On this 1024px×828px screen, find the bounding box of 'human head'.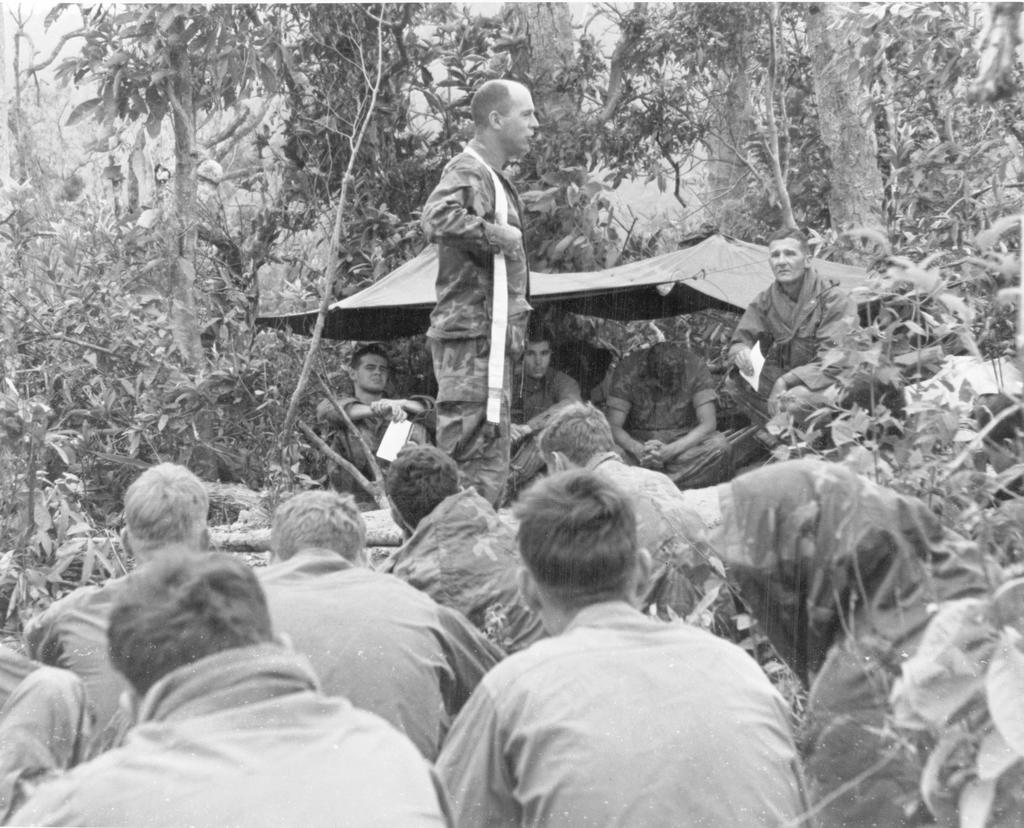
Bounding box: pyautogui.locateOnScreen(100, 545, 291, 721).
